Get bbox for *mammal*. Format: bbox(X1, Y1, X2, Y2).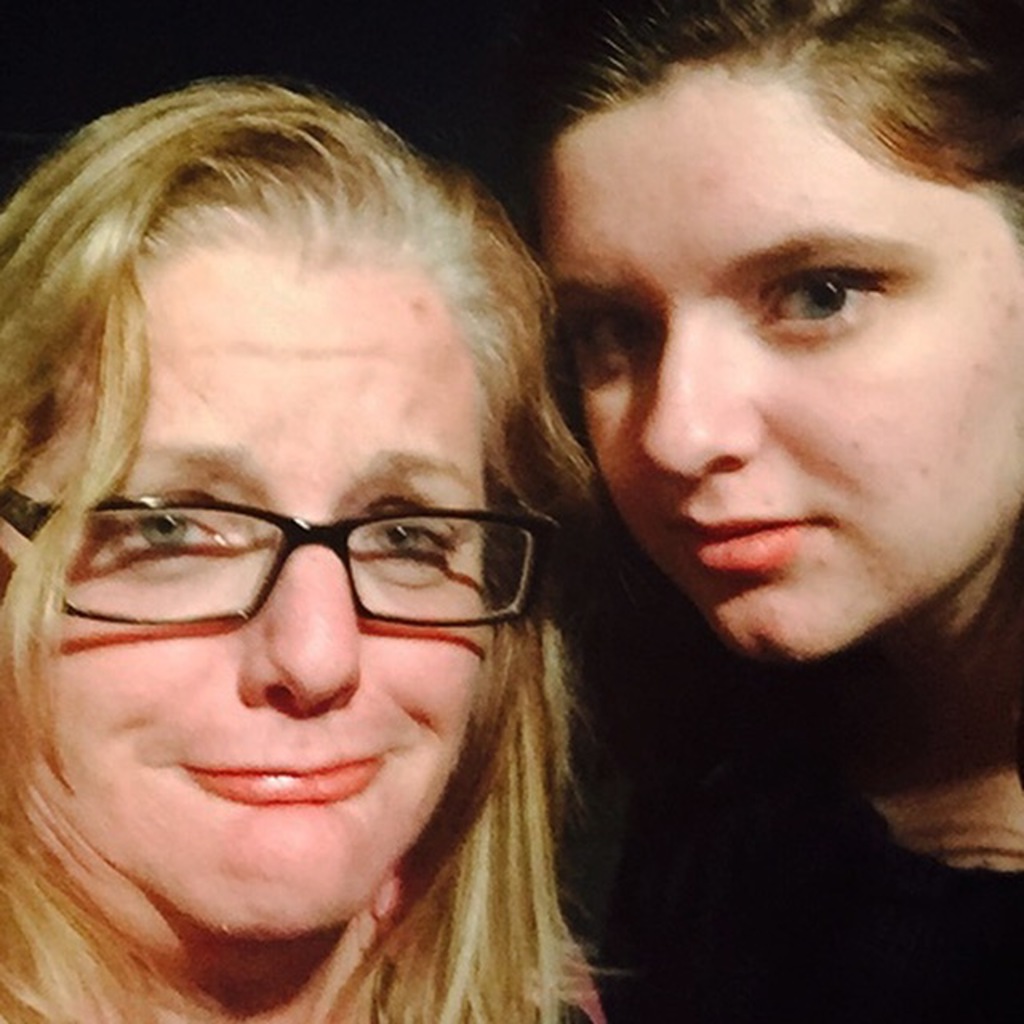
bbox(504, 10, 1023, 875).
